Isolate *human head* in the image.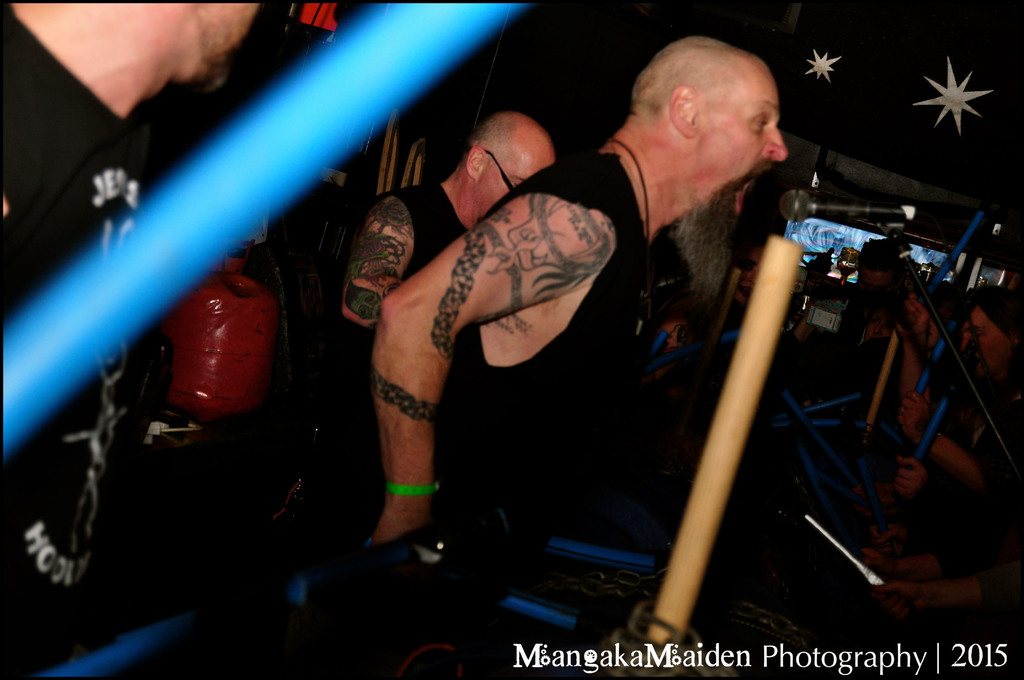
Isolated region: 955, 285, 1023, 390.
